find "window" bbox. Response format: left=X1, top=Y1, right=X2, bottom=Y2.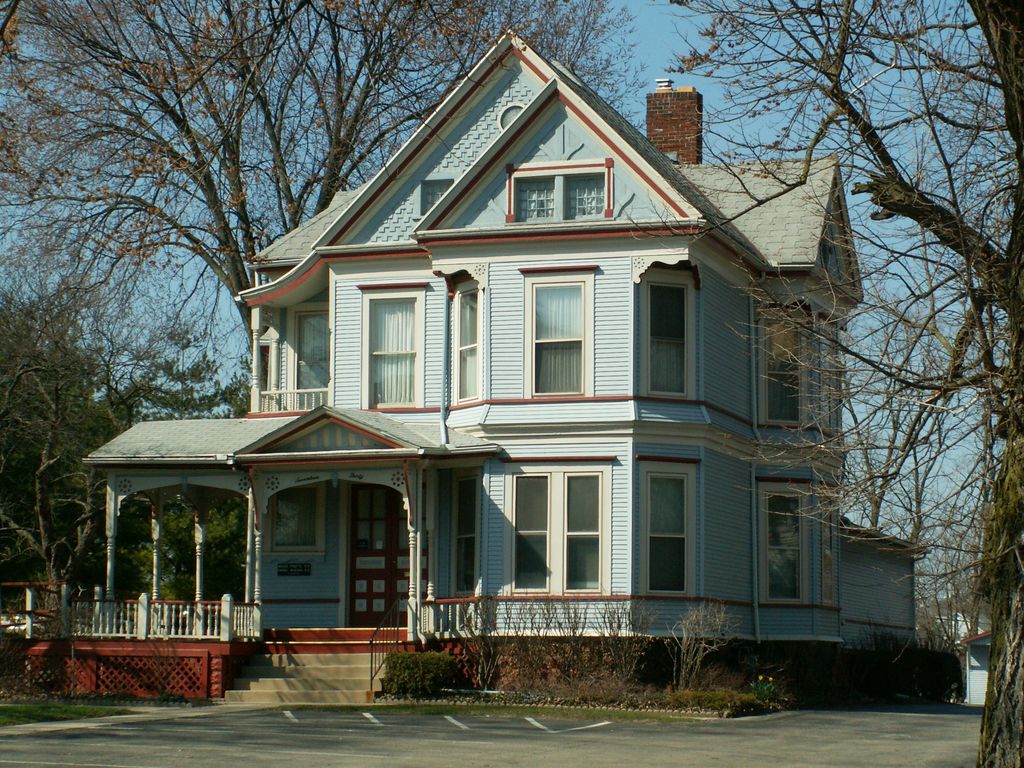
left=641, top=479, right=691, bottom=594.
